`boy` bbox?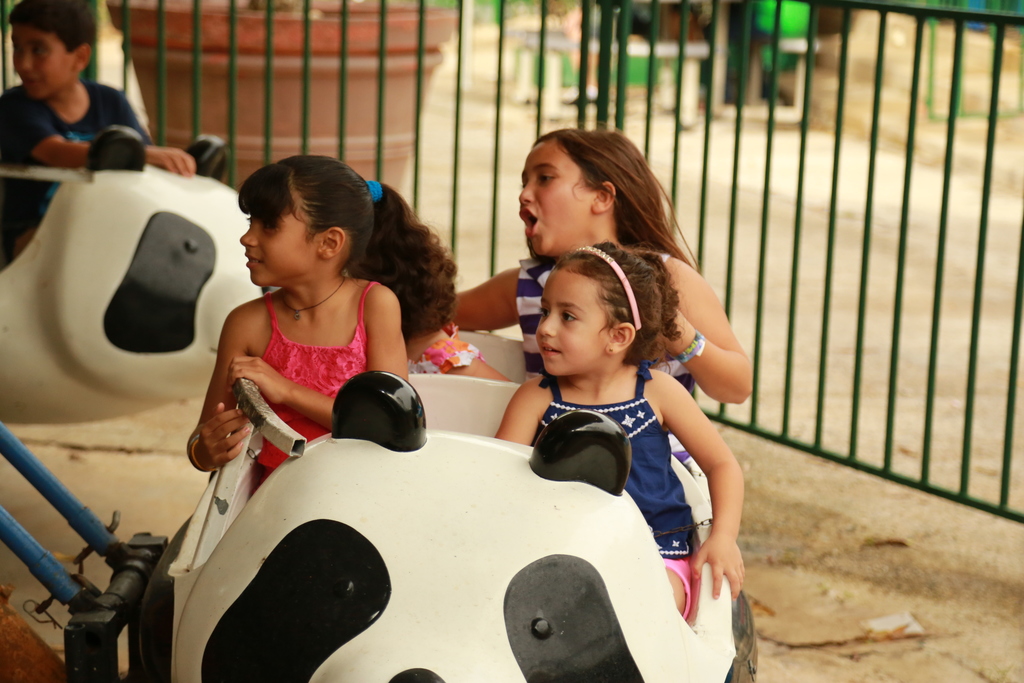
<bbox>0, 0, 198, 179</bbox>
